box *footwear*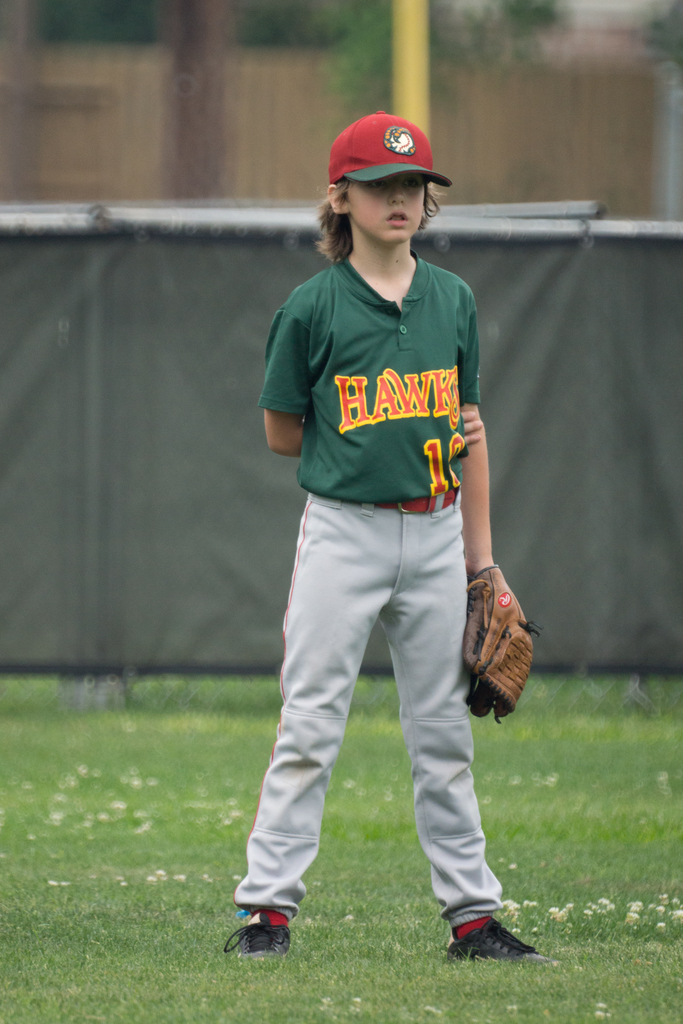
<bbox>442, 914, 547, 966</bbox>
